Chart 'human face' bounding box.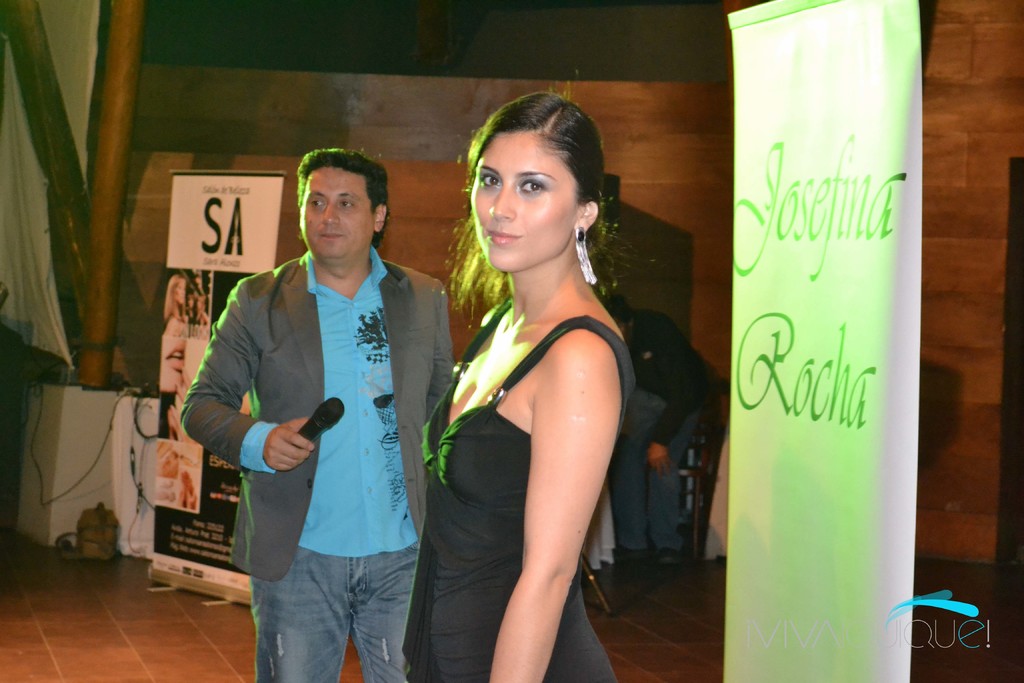
Charted: 304:168:378:254.
